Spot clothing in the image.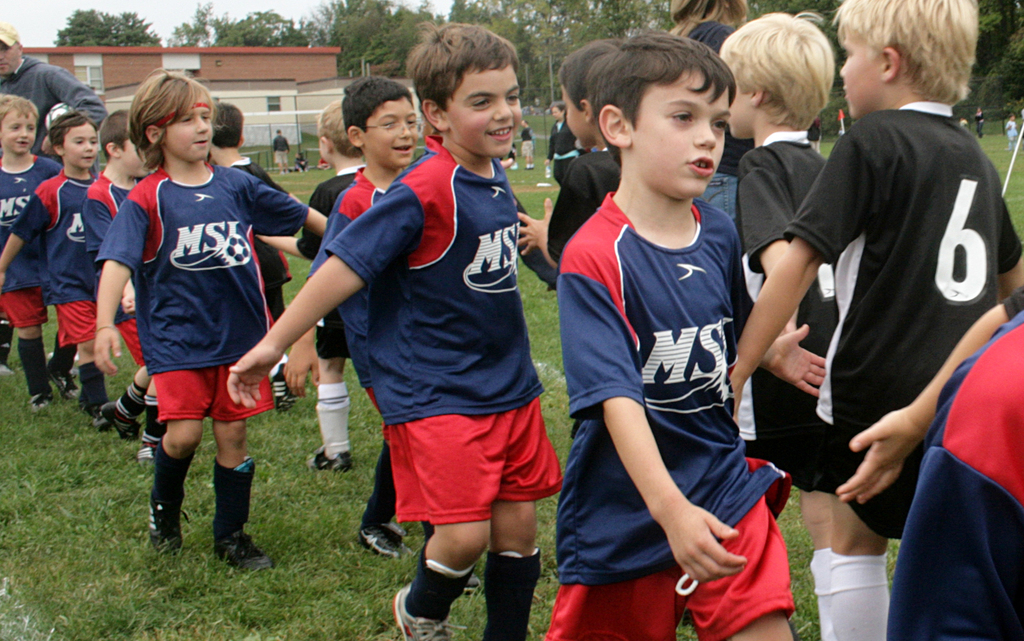
clothing found at [x1=87, y1=172, x2=146, y2=369].
